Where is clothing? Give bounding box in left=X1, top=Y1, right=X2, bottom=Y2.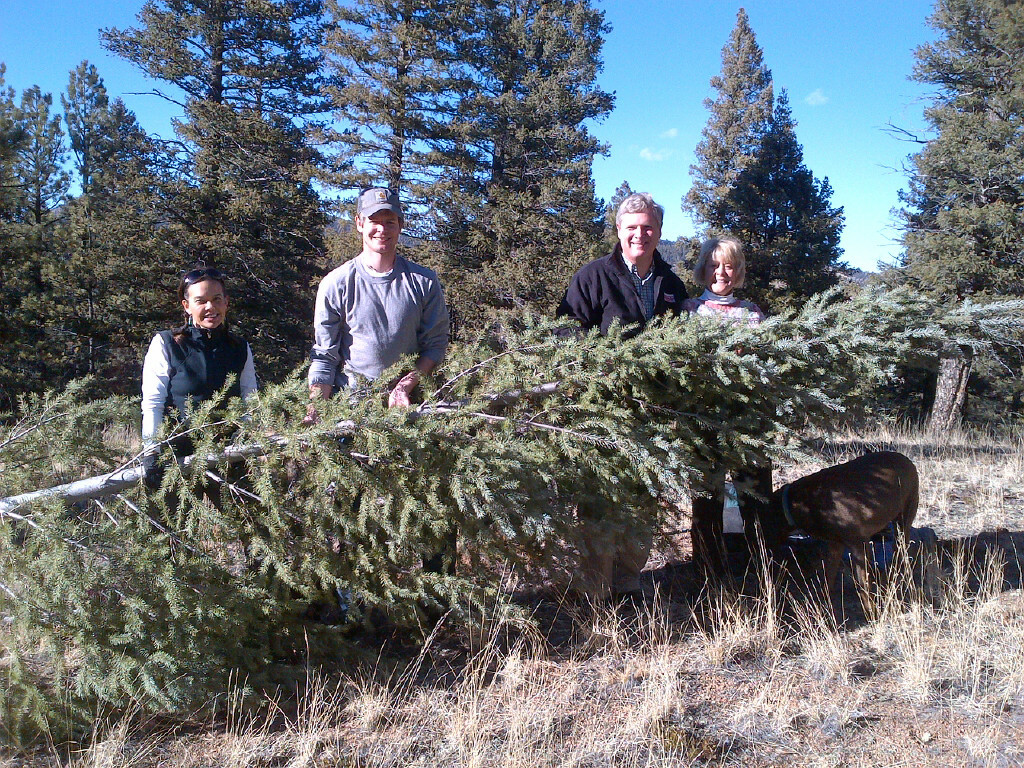
left=558, top=243, right=690, bottom=602.
